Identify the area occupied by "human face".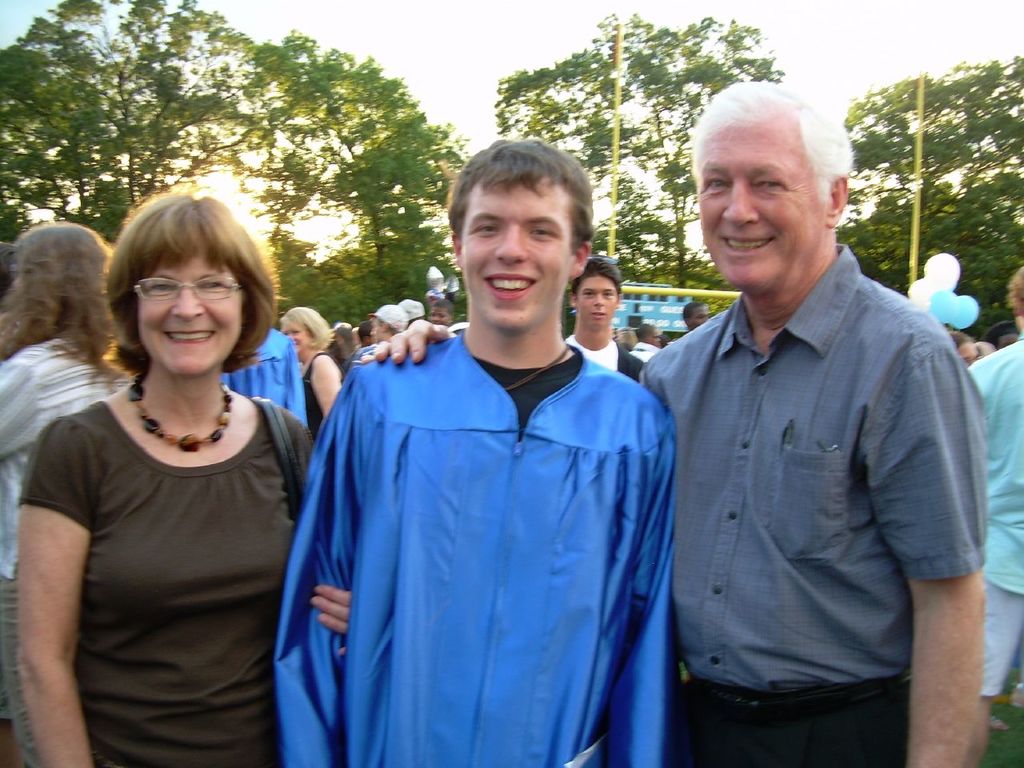
Area: 694:86:856:295.
